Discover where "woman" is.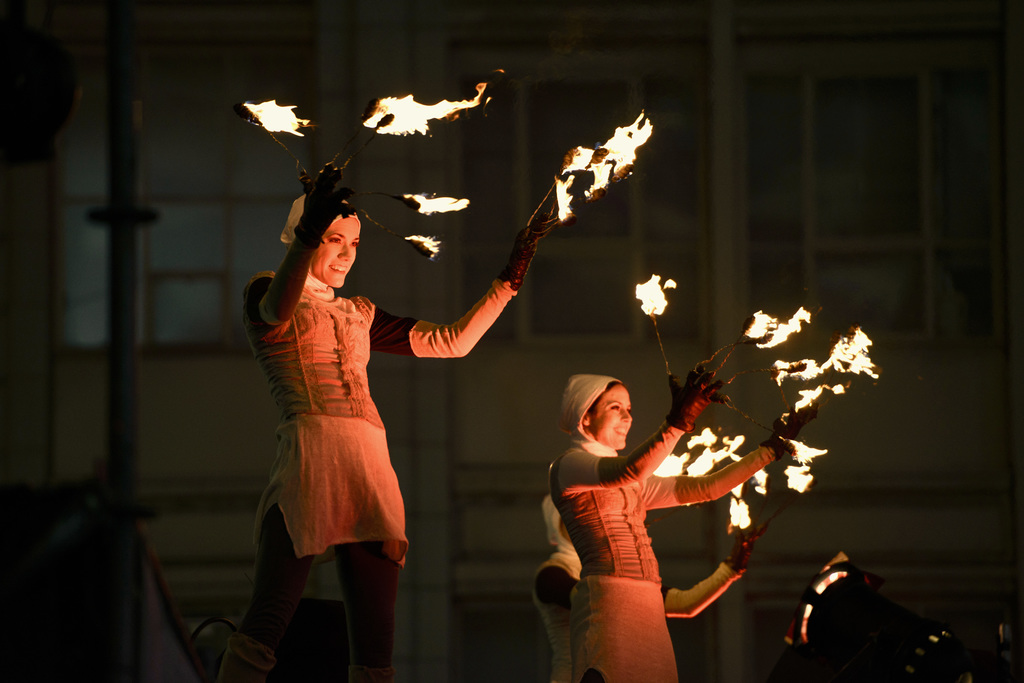
Discovered at (x1=528, y1=492, x2=760, y2=680).
